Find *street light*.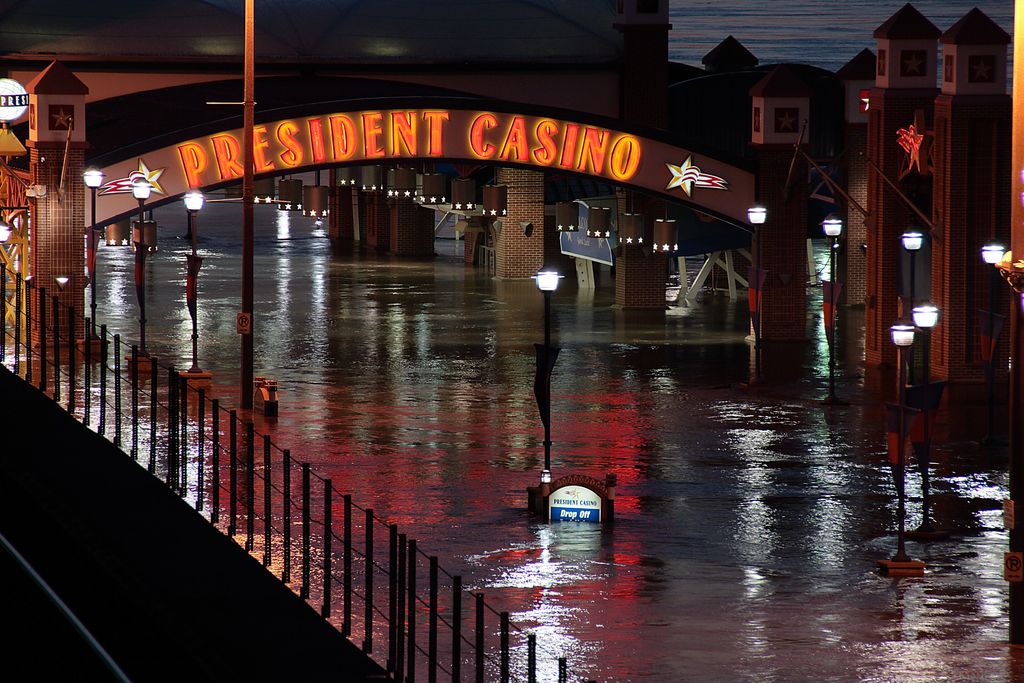
box=[819, 205, 846, 399].
